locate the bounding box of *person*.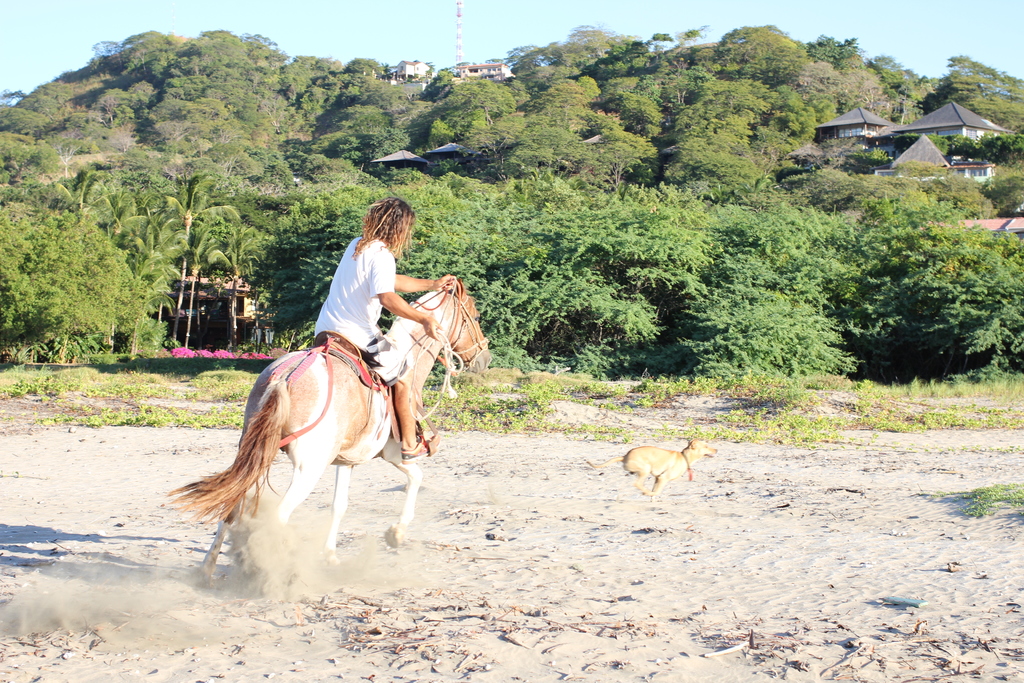
Bounding box: (291,208,434,459).
